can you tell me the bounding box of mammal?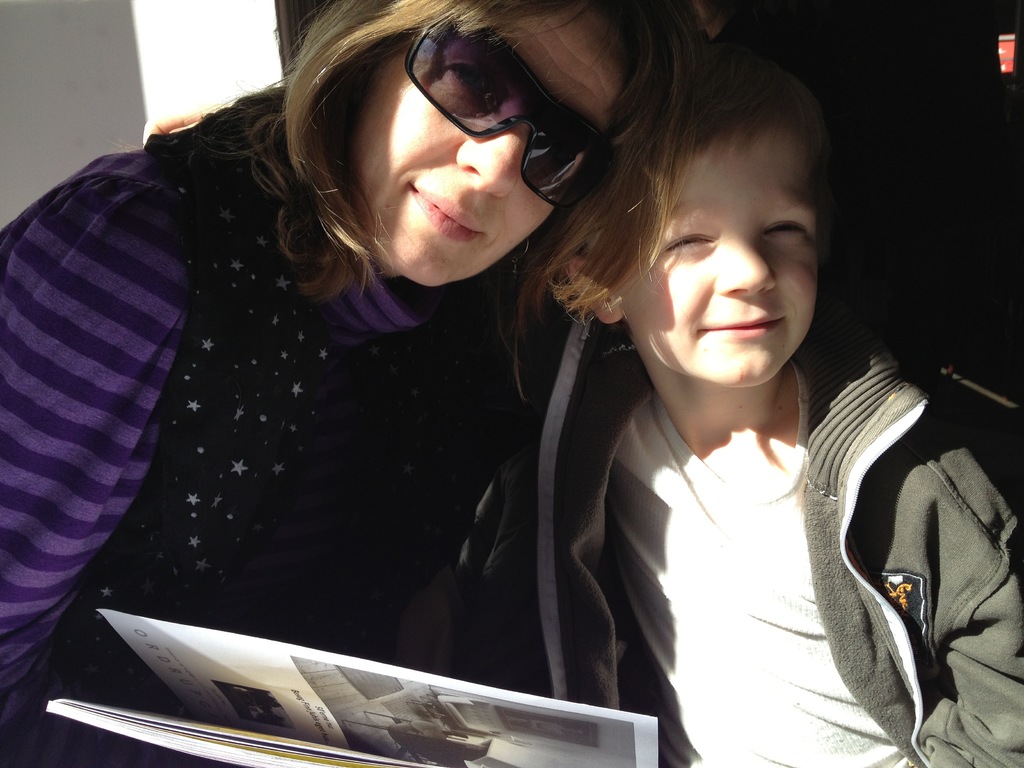
region(0, 0, 734, 767).
